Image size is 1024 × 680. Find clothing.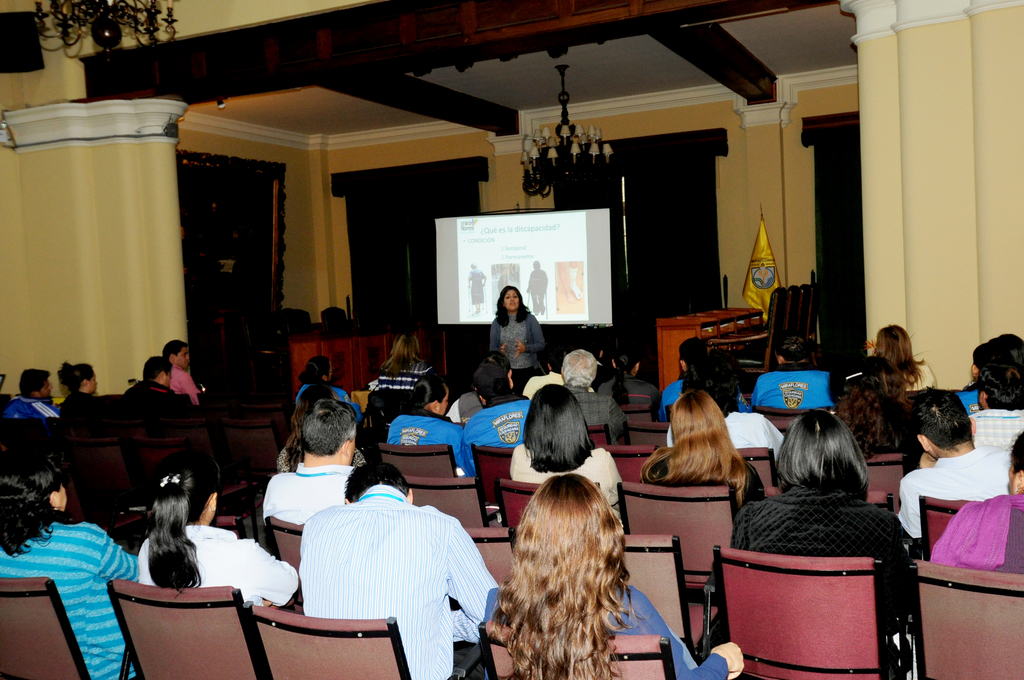
{"left": 596, "top": 373, "right": 664, "bottom": 396}.
